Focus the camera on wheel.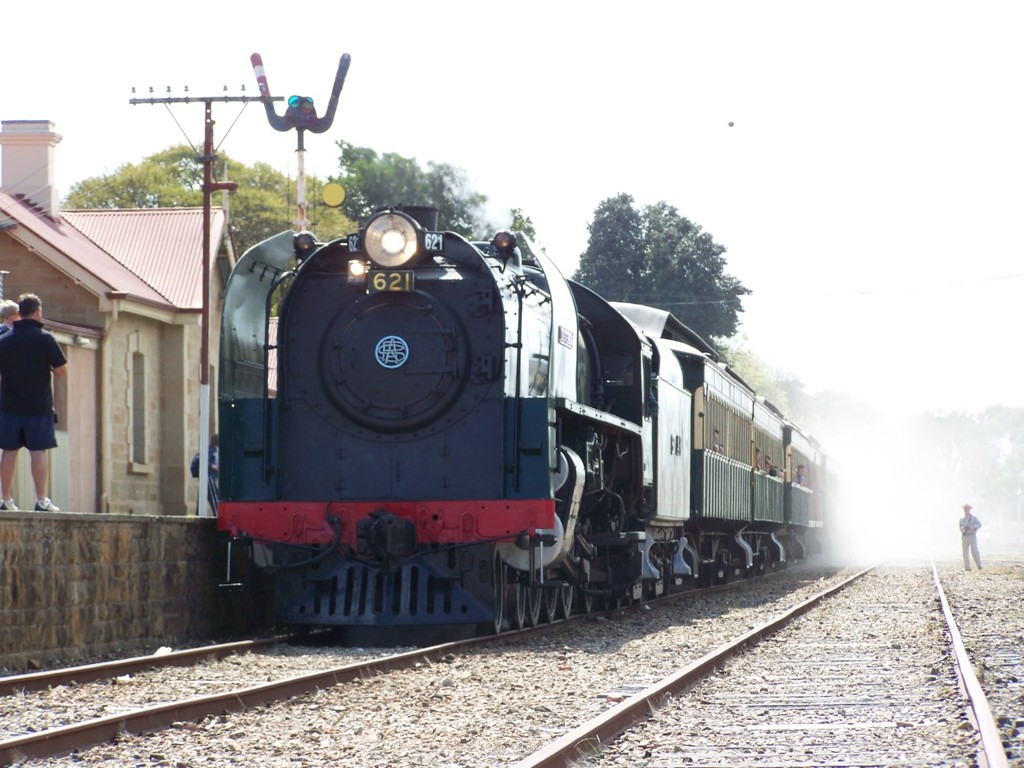
Focus region: rect(578, 573, 597, 615).
